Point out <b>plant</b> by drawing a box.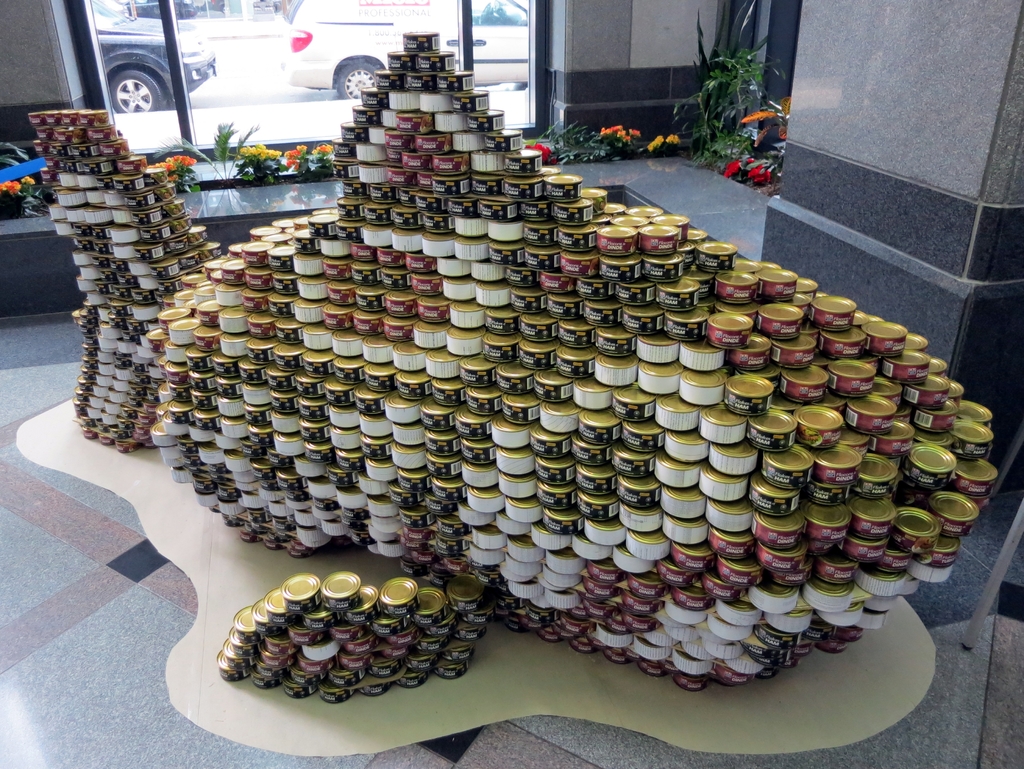
select_region(148, 150, 207, 191).
